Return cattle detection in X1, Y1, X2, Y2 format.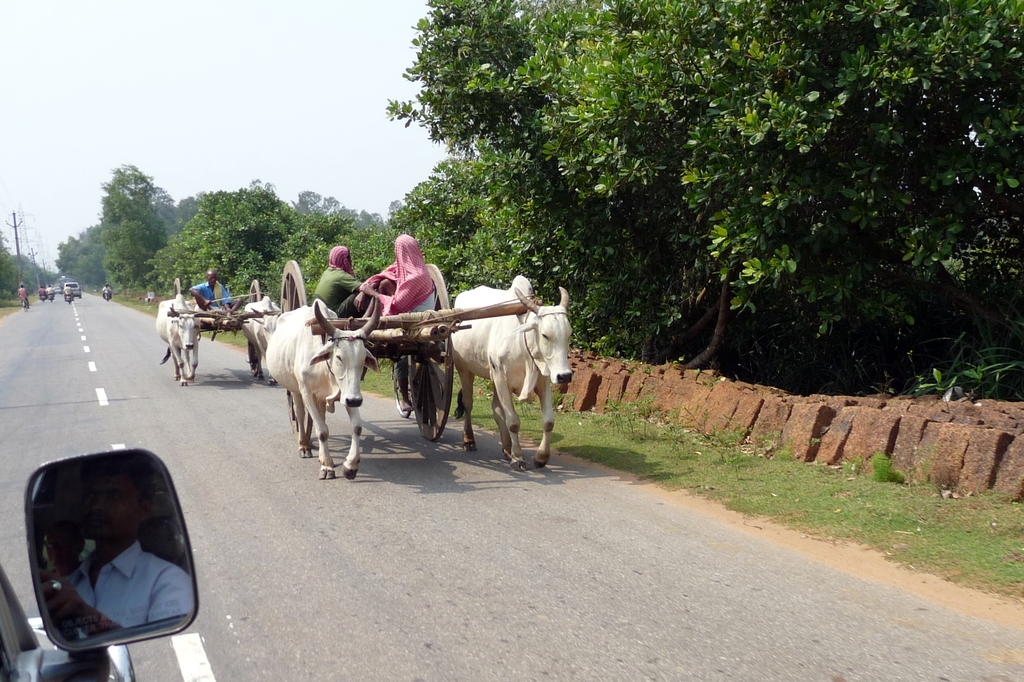
262, 285, 363, 485.
